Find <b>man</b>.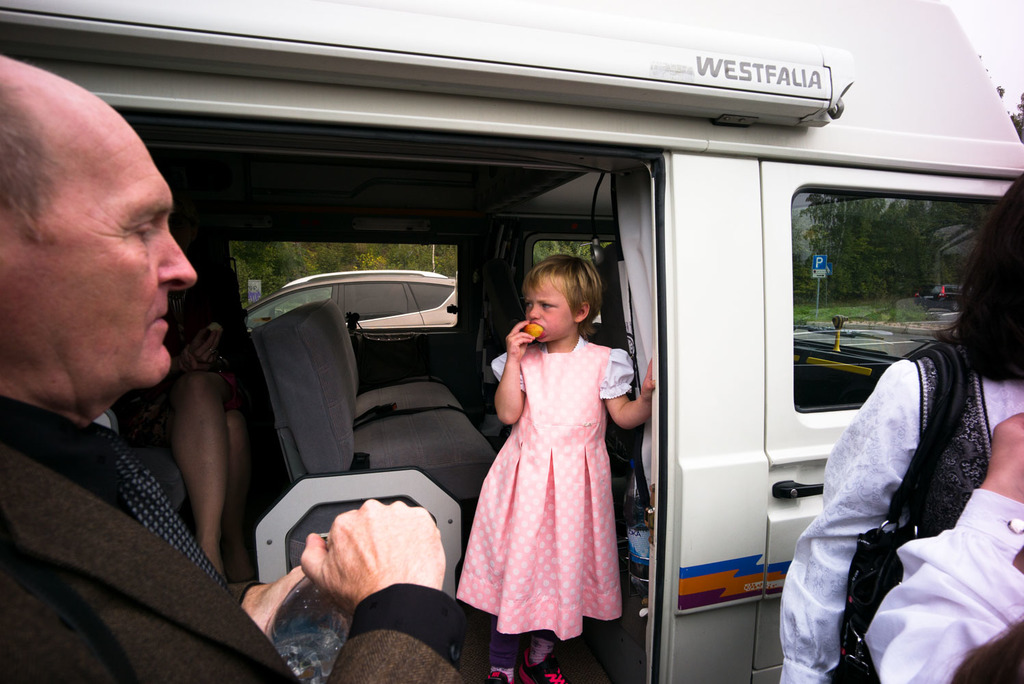
{"x1": 0, "y1": 73, "x2": 284, "y2": 683}.
